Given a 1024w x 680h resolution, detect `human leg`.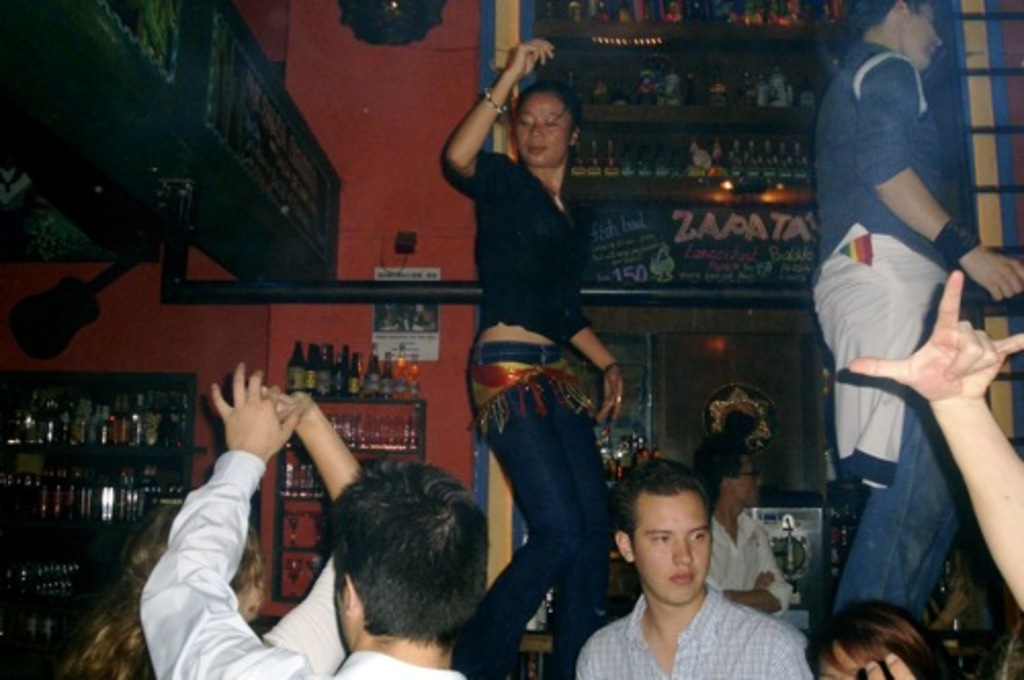
516 90 598 164.
